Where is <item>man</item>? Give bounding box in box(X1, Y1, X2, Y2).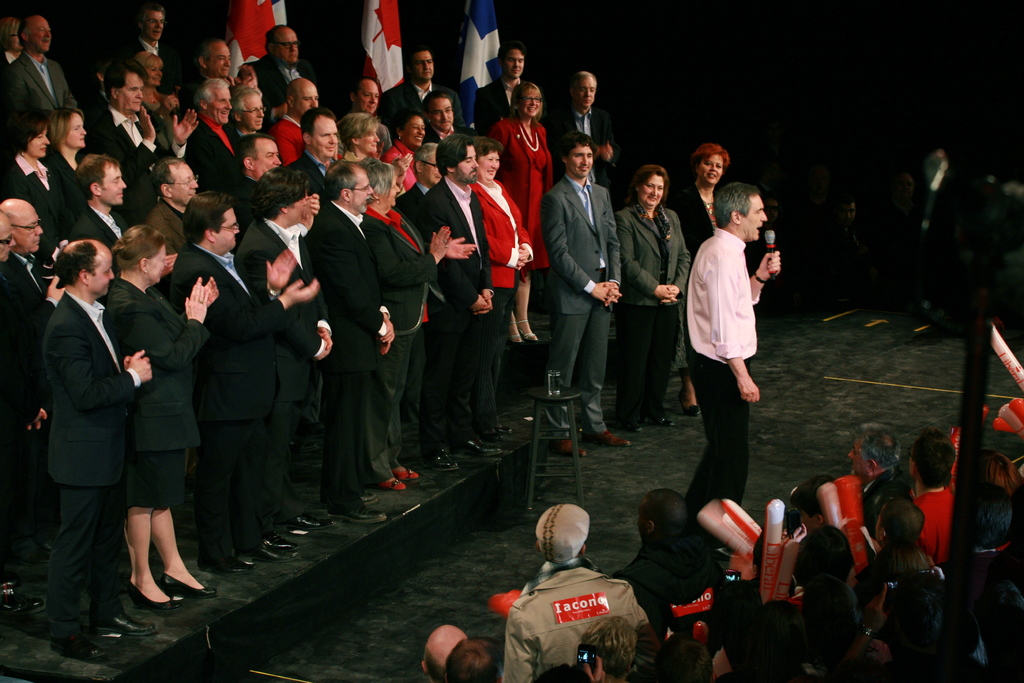
box(539, 131, 630, 457).
